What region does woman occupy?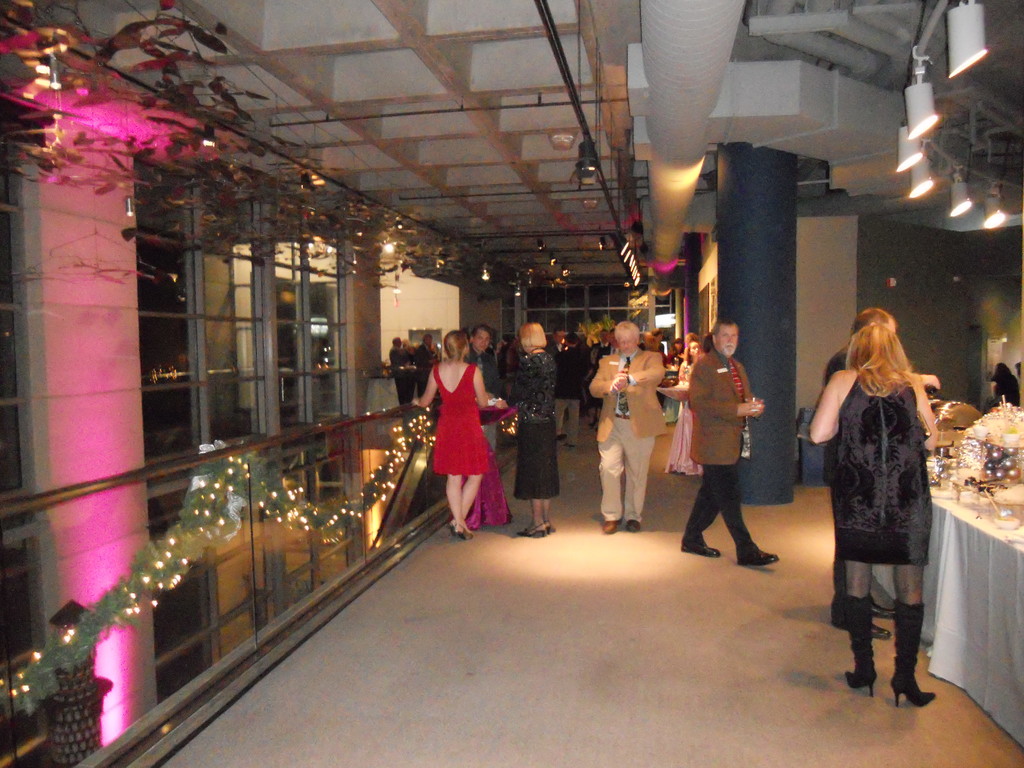
crop(812, 292, 952, 700).
